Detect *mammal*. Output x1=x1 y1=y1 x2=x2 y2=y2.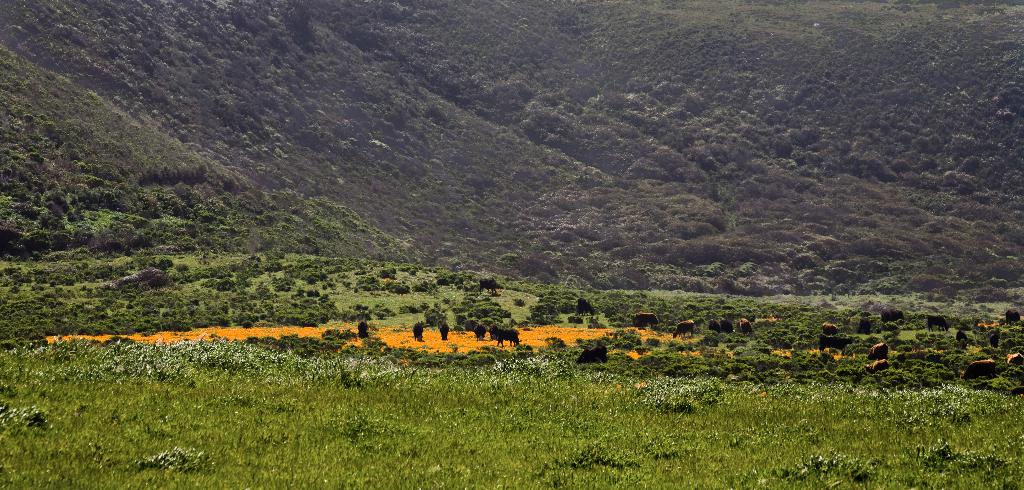
x1=576 y1=297 x2=594 y2=315.
